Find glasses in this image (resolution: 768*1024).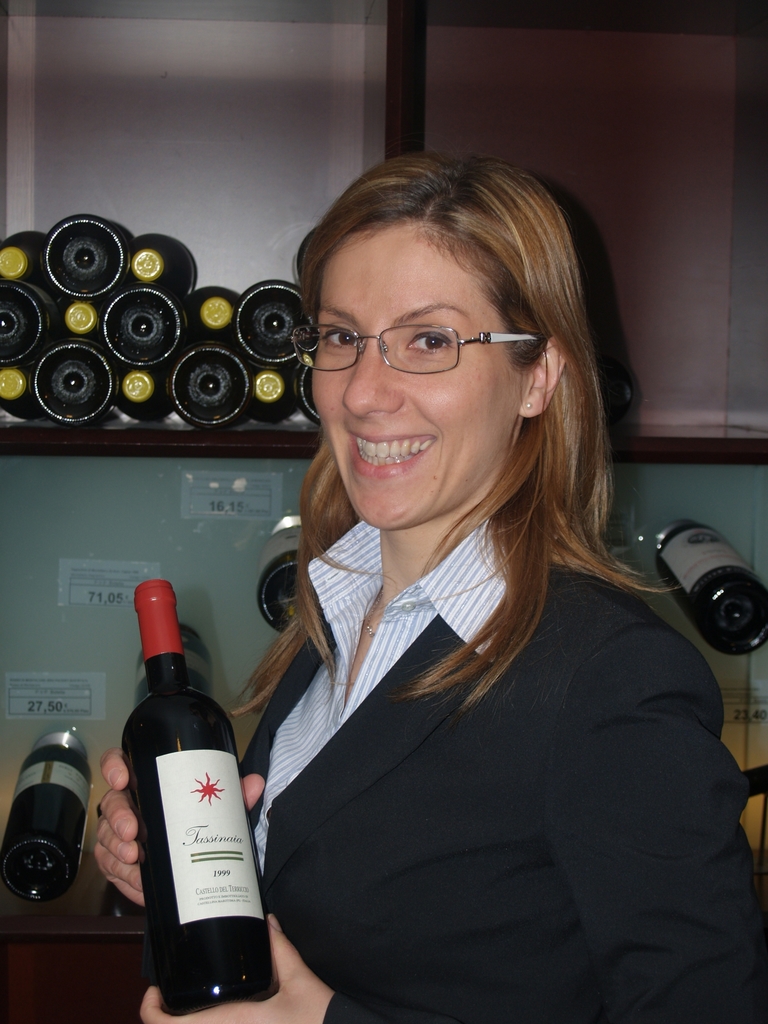
298:296:548:377.
